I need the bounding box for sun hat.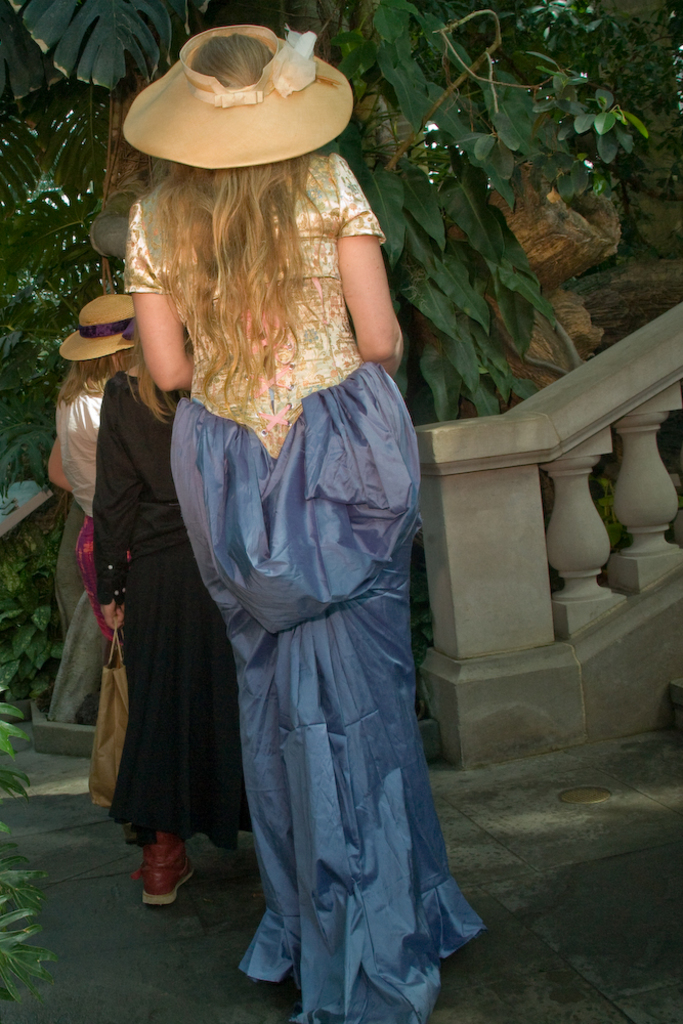
Here it is: box=[55, 291, 143, 362].
